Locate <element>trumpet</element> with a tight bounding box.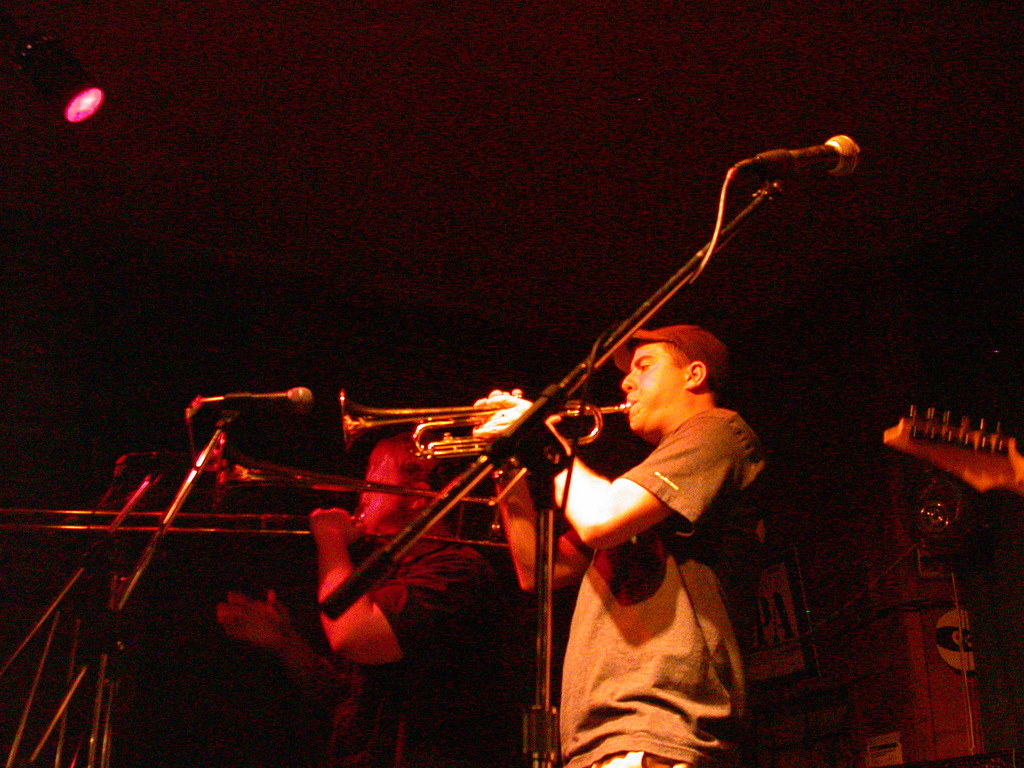
x1=337, y1=390, x2=628, y2=465.
